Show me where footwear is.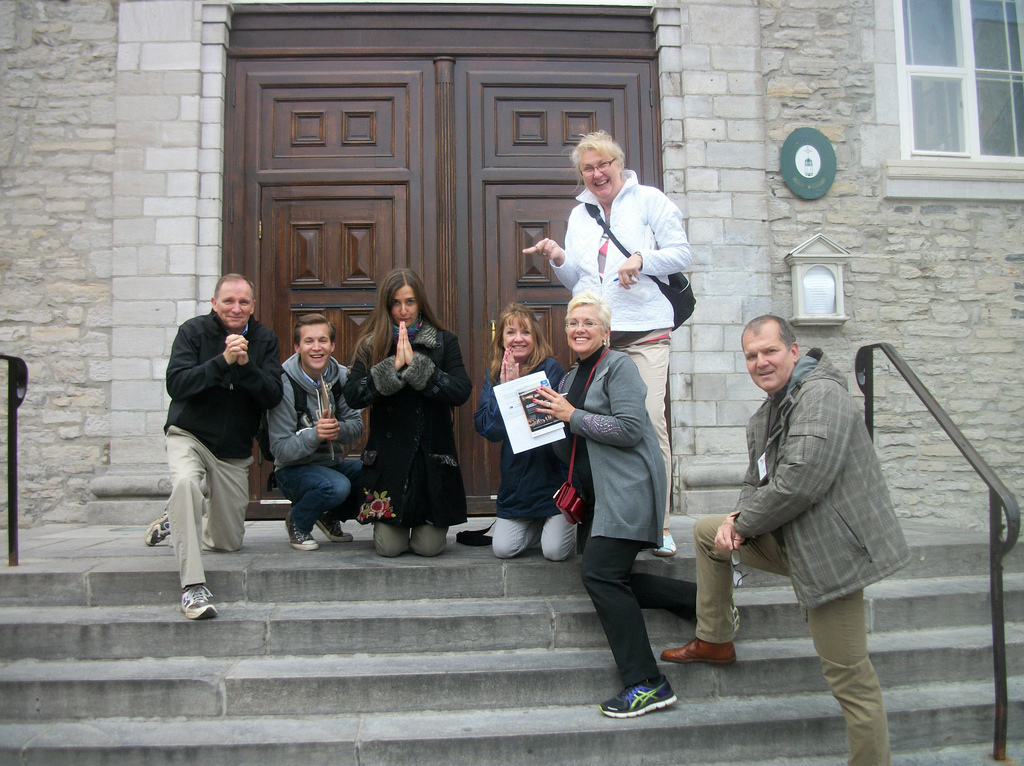
footwear is at (x1=177, y1=580, x2=220, y2=623).
